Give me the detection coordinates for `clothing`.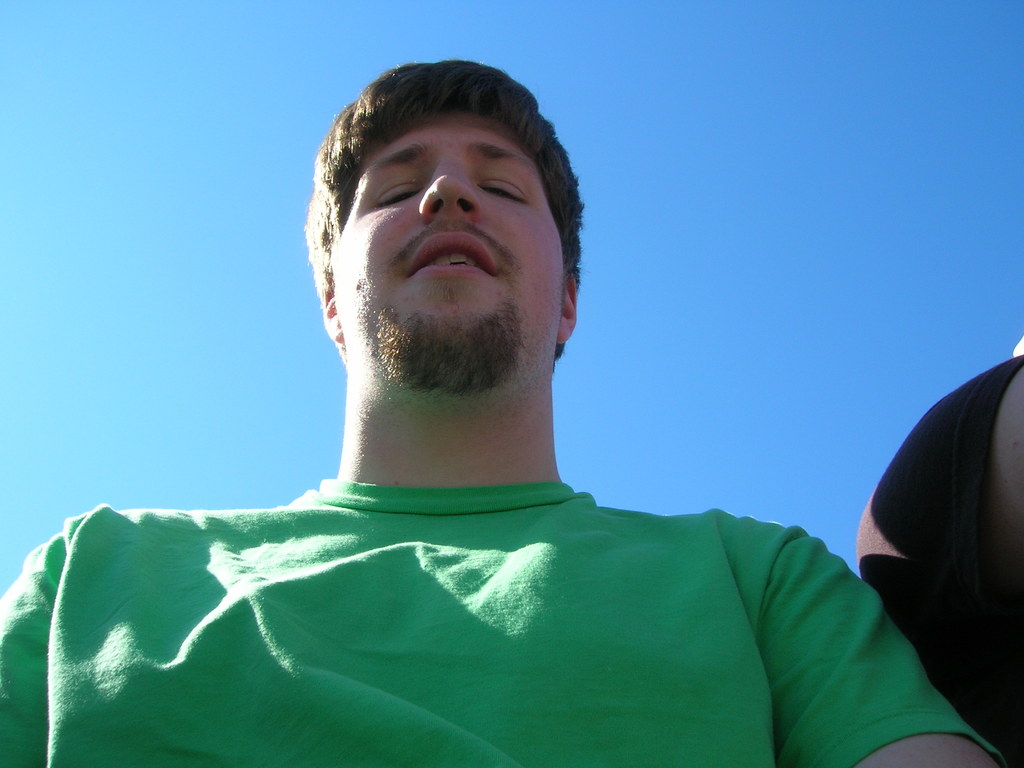
852, 355, 1023, 767.
